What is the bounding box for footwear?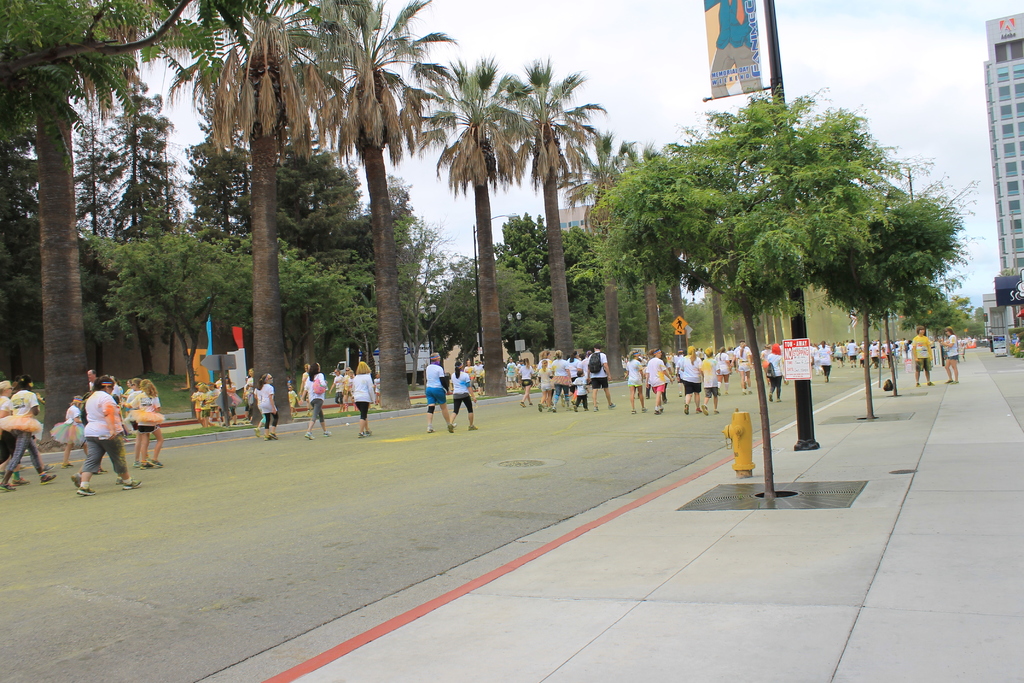
rect(96, 464, 106, 474).
